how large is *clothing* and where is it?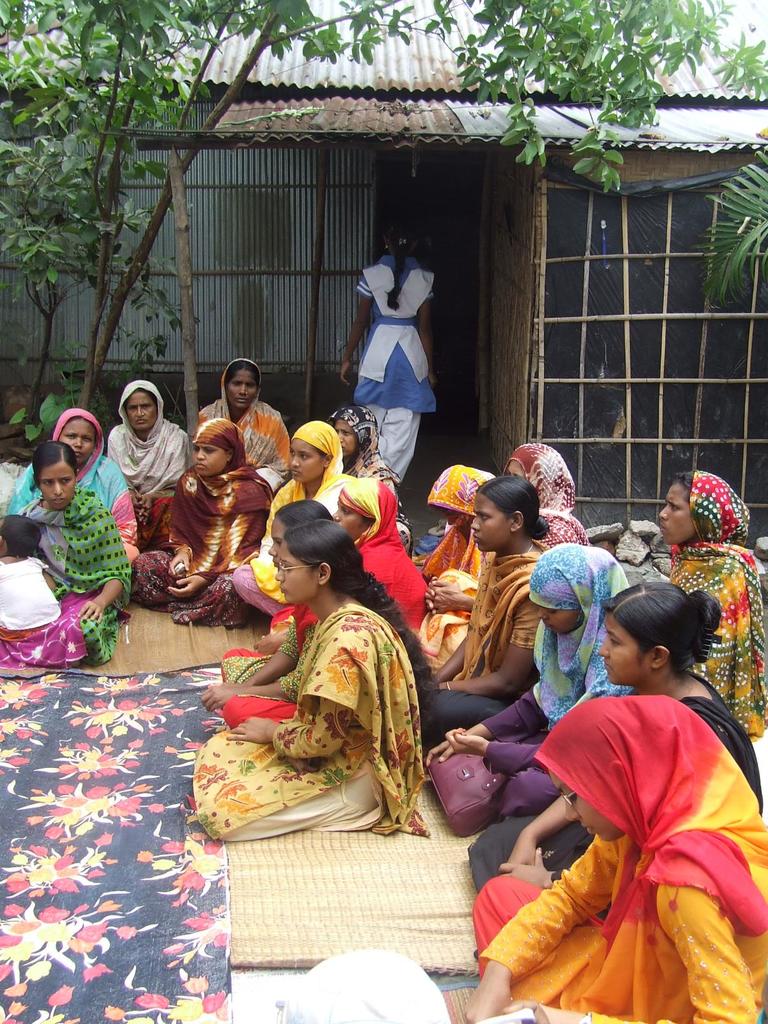
Bounding box: x1=188 y1=595 x2=426 y2=833.
